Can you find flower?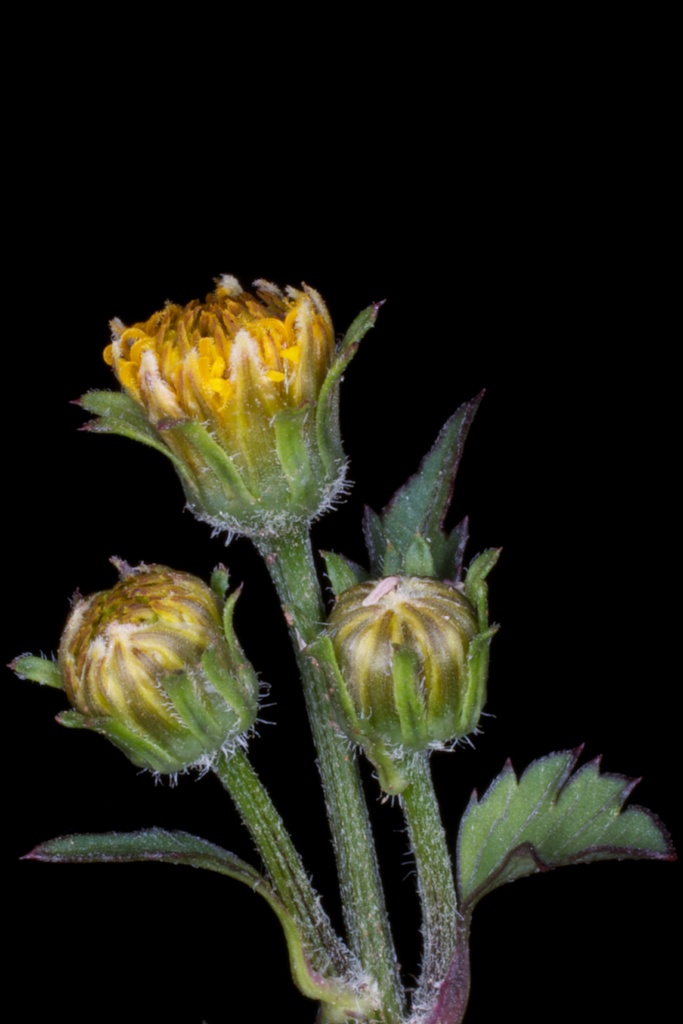
Yes, bounding box: 88,256,377,516.
